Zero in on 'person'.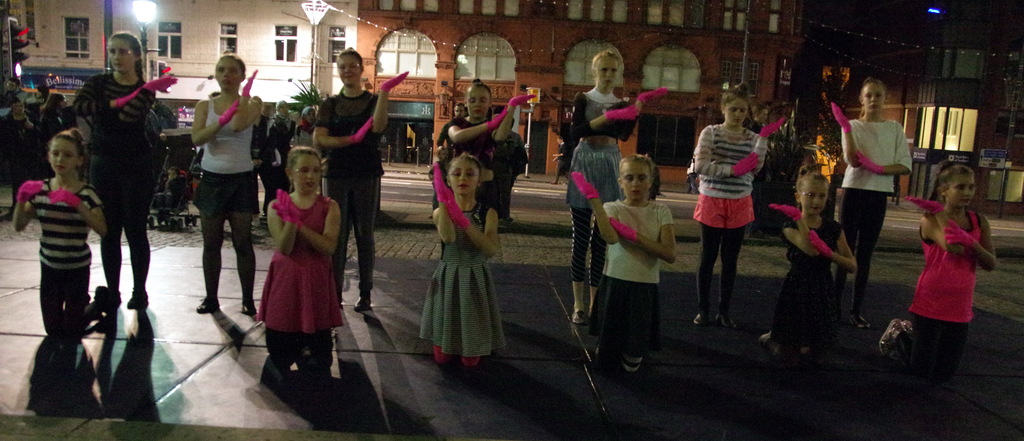
Zeroed in: left=33, top=90, right=72, bottom=171.
